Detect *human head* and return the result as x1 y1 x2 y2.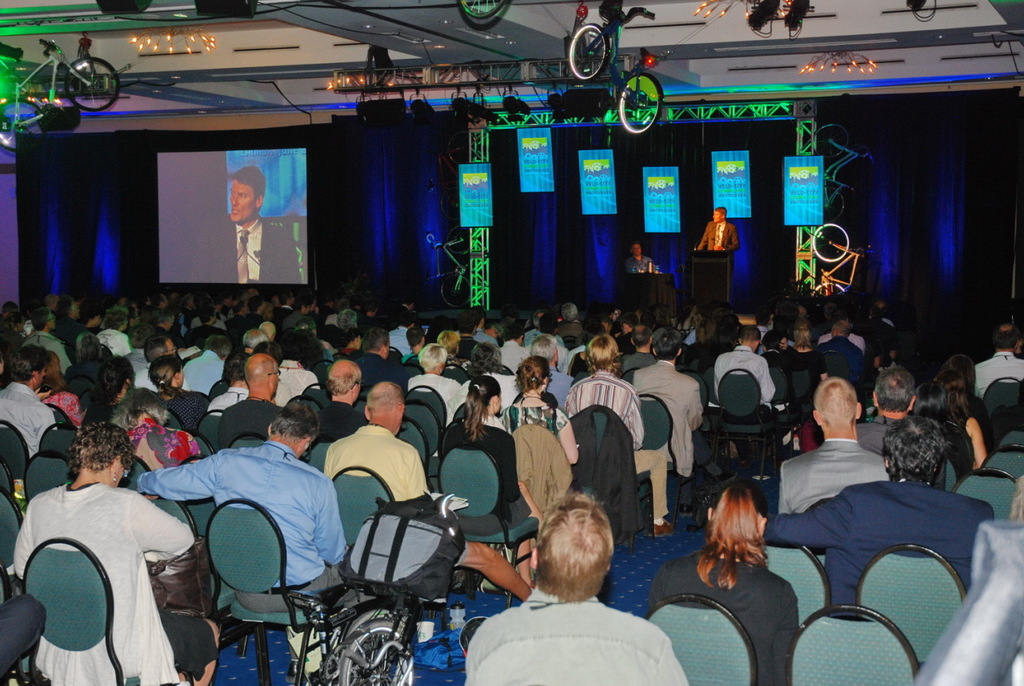
142 332 180 360.
